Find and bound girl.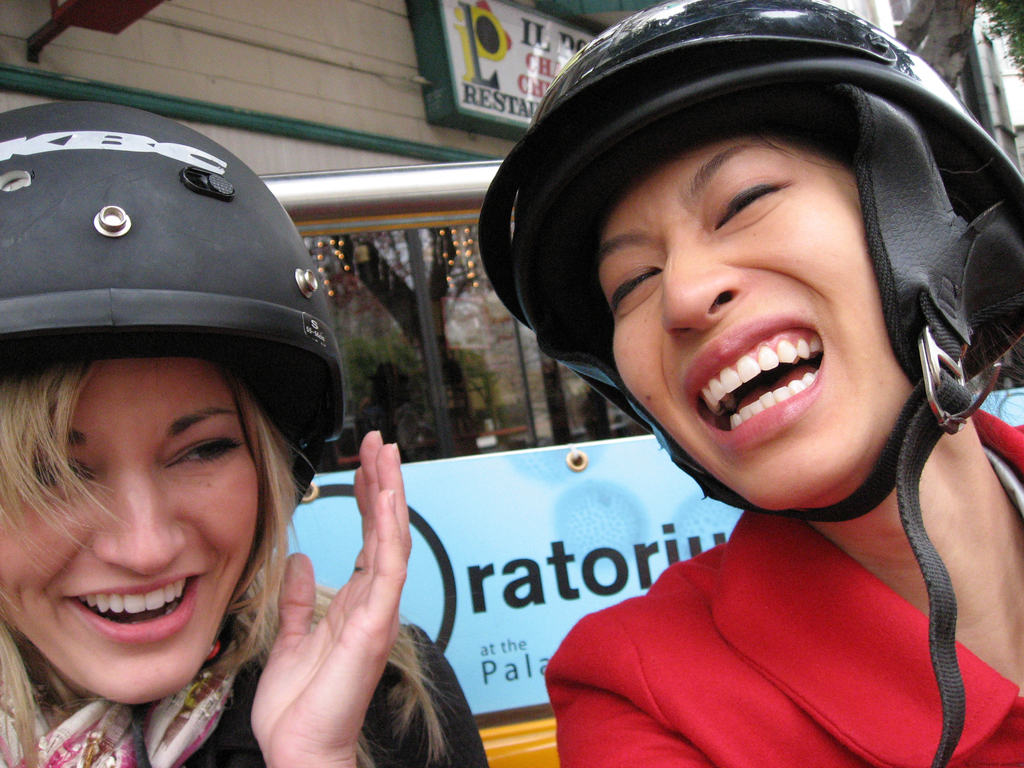
Bound: 0:104:493:767.
